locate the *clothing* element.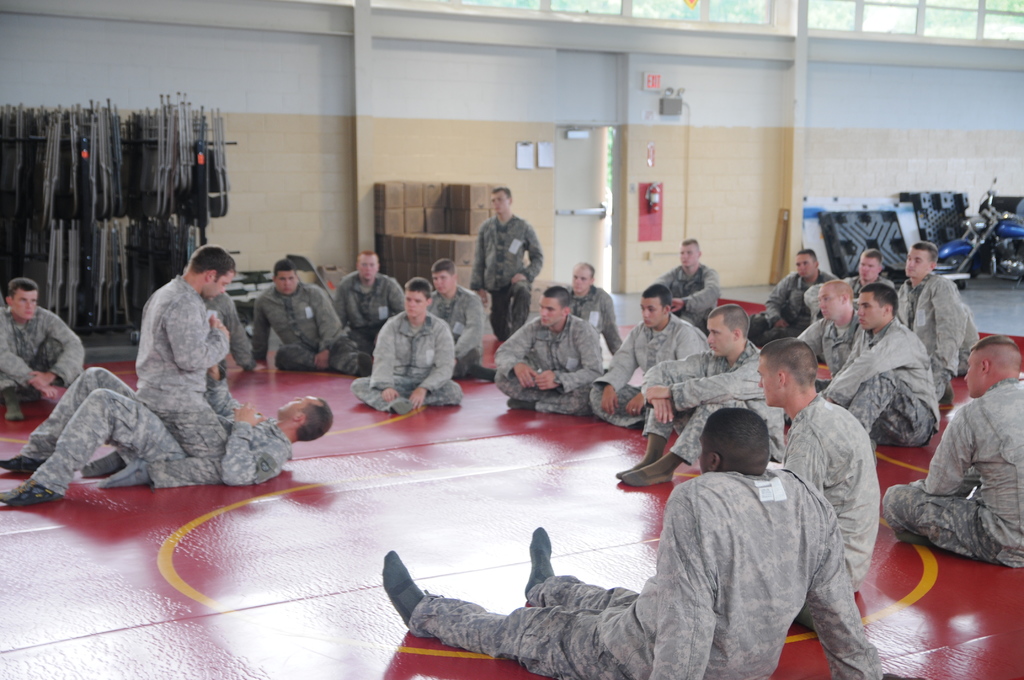
Element bbox: x1=794 y1=307 x2=861 y2=391.
